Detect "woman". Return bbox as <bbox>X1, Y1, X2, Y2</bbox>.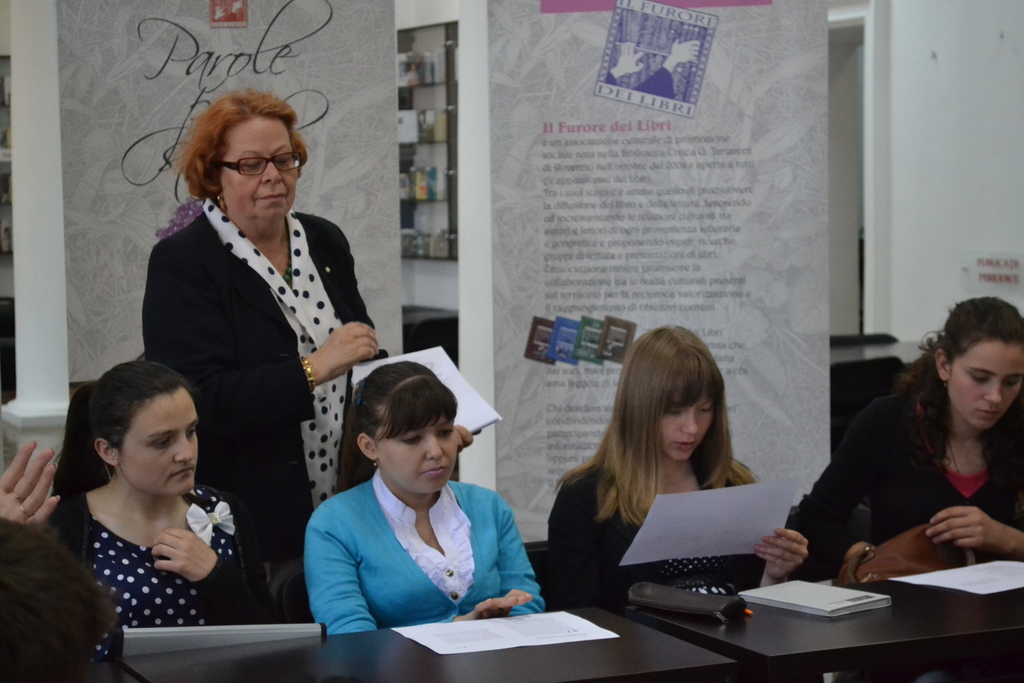
<bbox>532, 324, 812, 614</bbox>.
